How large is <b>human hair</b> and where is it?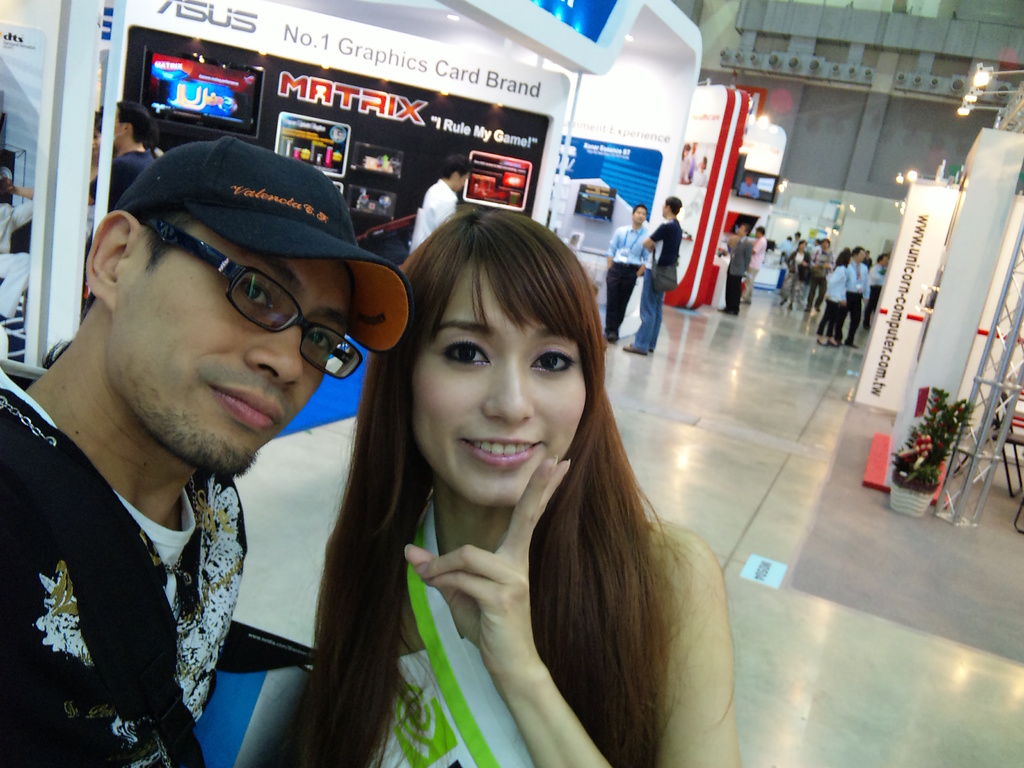
Bounding box: [116,100,152,145].
